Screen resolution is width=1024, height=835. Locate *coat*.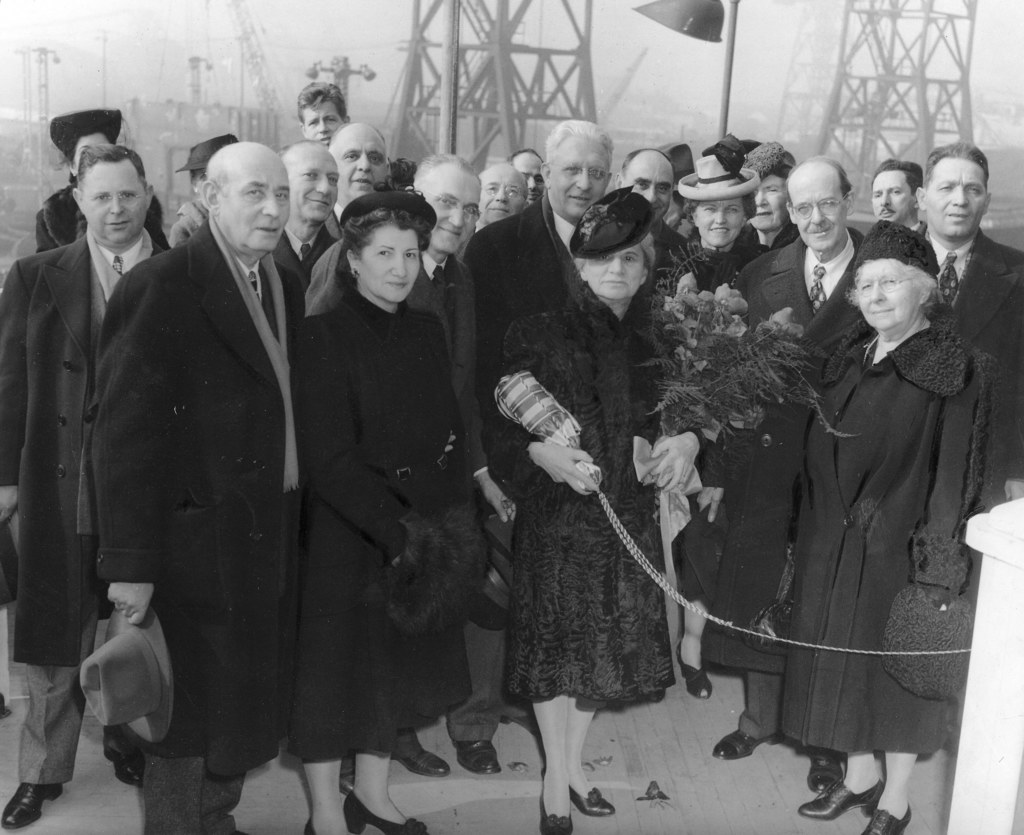
crop(927, 222, 1023, 497).
